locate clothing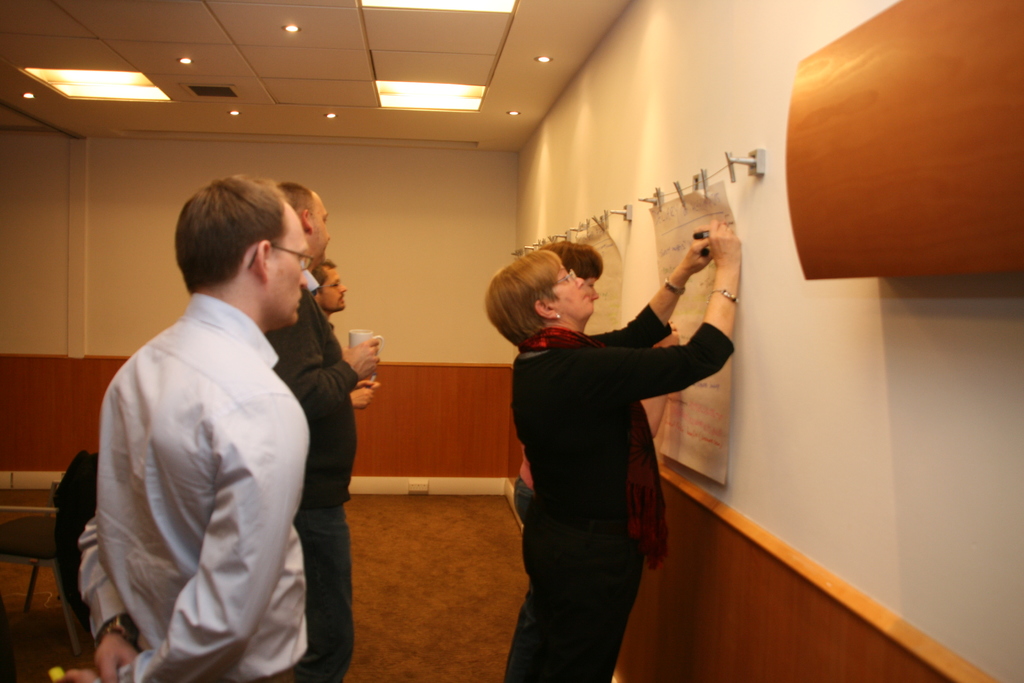
{"left": 68, "top": 232, "right": 355, "bottom": 680}
